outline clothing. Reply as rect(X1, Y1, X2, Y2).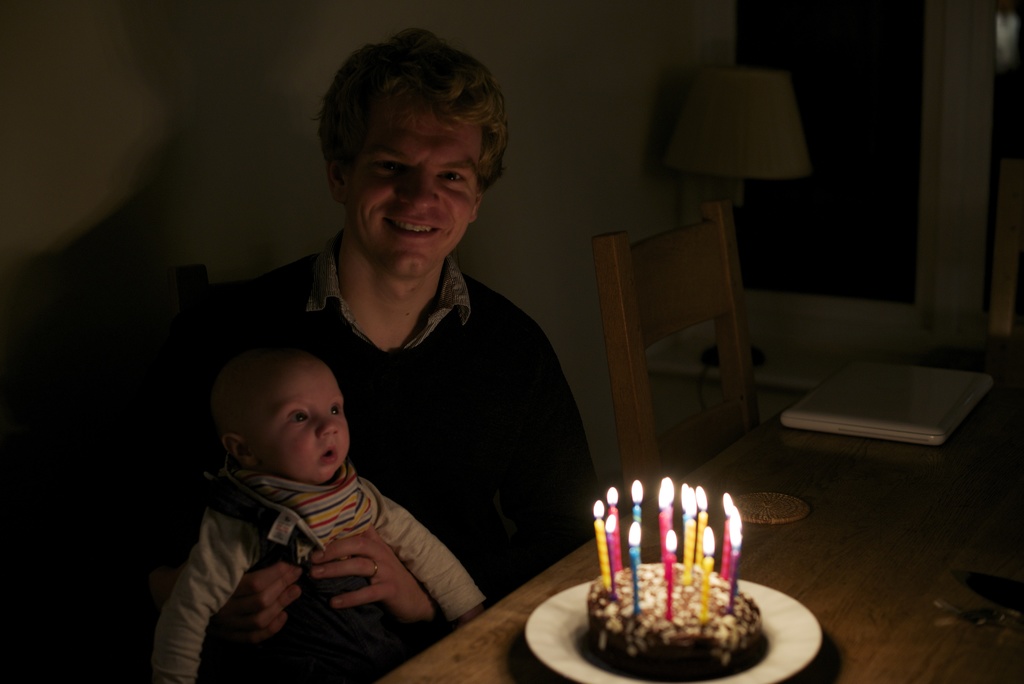
rect(125, 241, 621, 630).
